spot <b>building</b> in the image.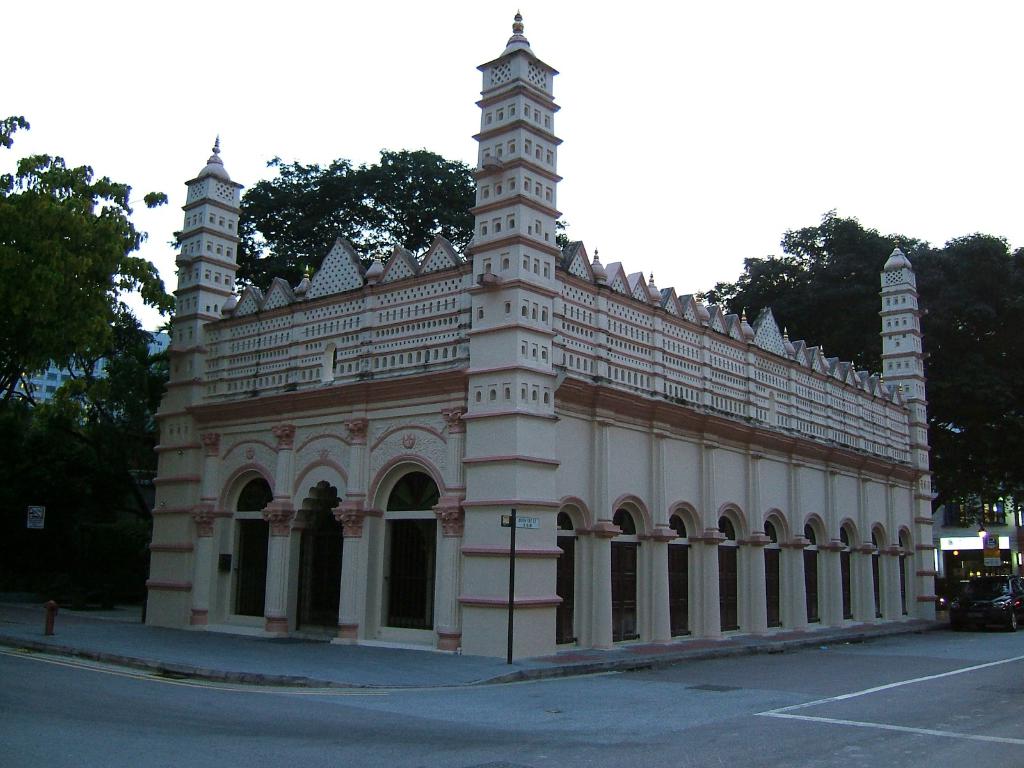
<b>building</b> found at crop(935, 495, 1023, 598).
